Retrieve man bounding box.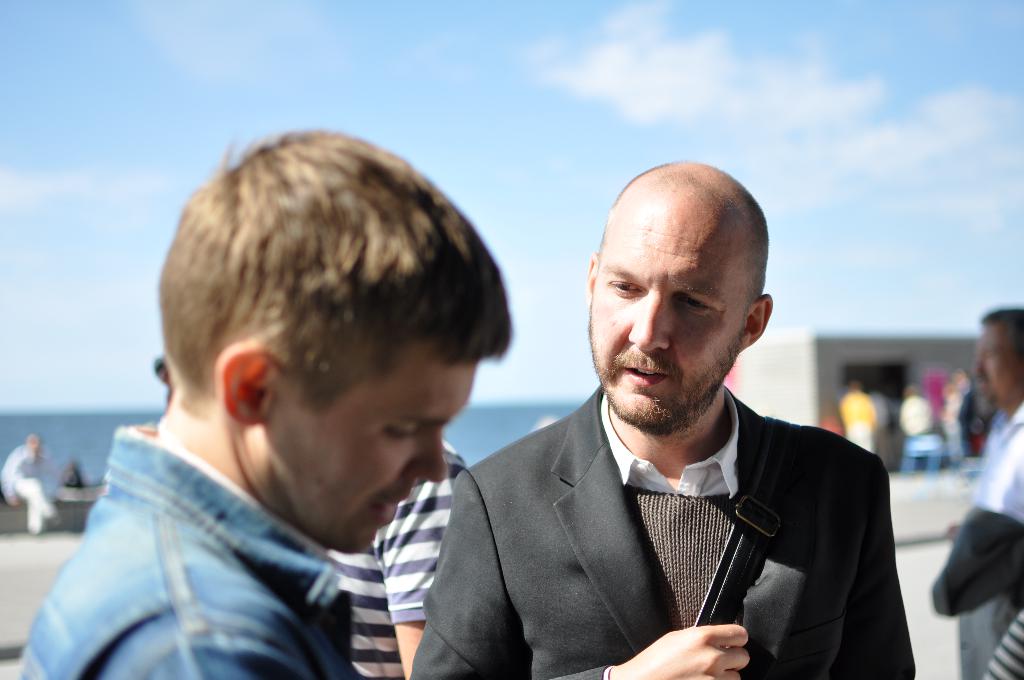
Bounding box: 957, 308, 1023, 679.
